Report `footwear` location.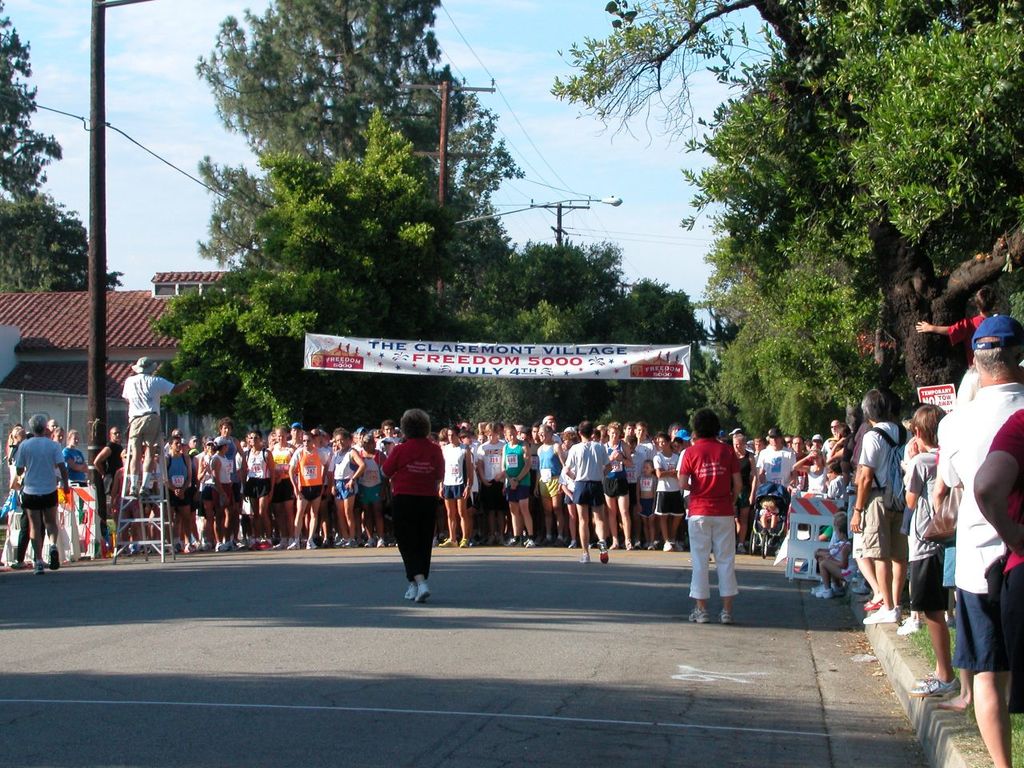
Report: <bbox>241, 536, 251, 554</bbox>.
